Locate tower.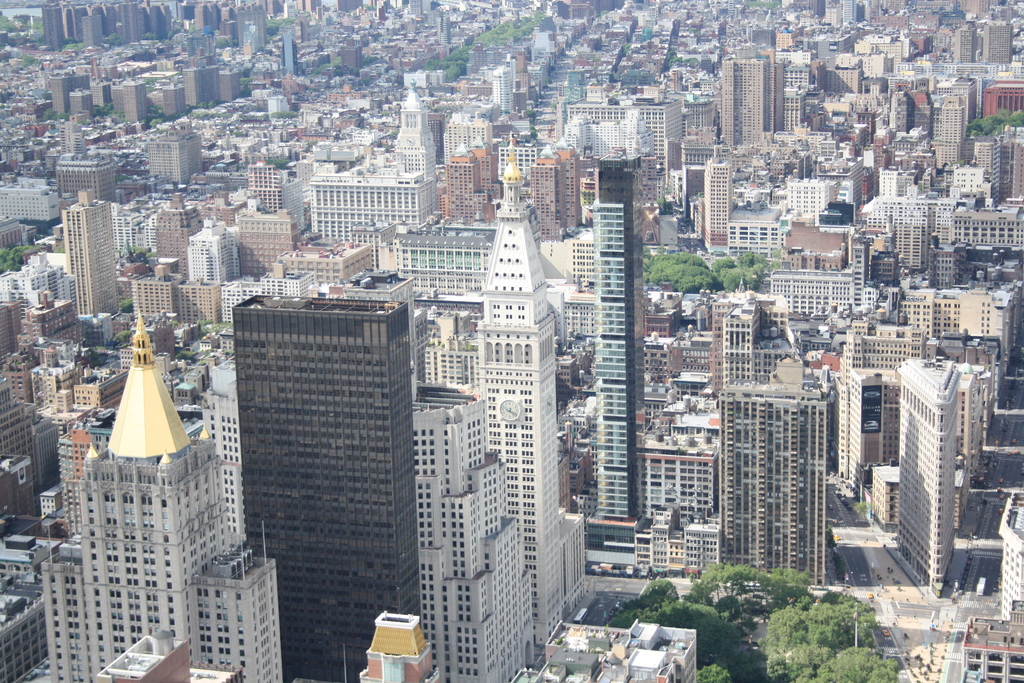
Bounding box: <region>236, 289, 424, 682</region>.
